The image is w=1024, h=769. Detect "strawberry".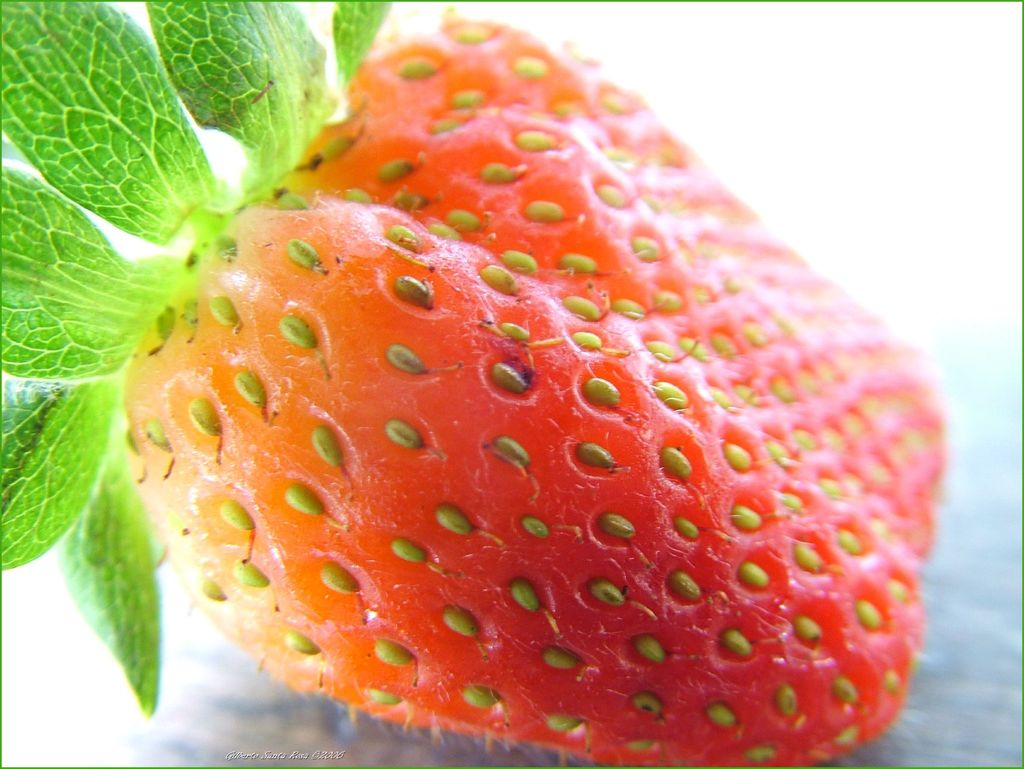
Detection: 0, 4, 950, 767.
